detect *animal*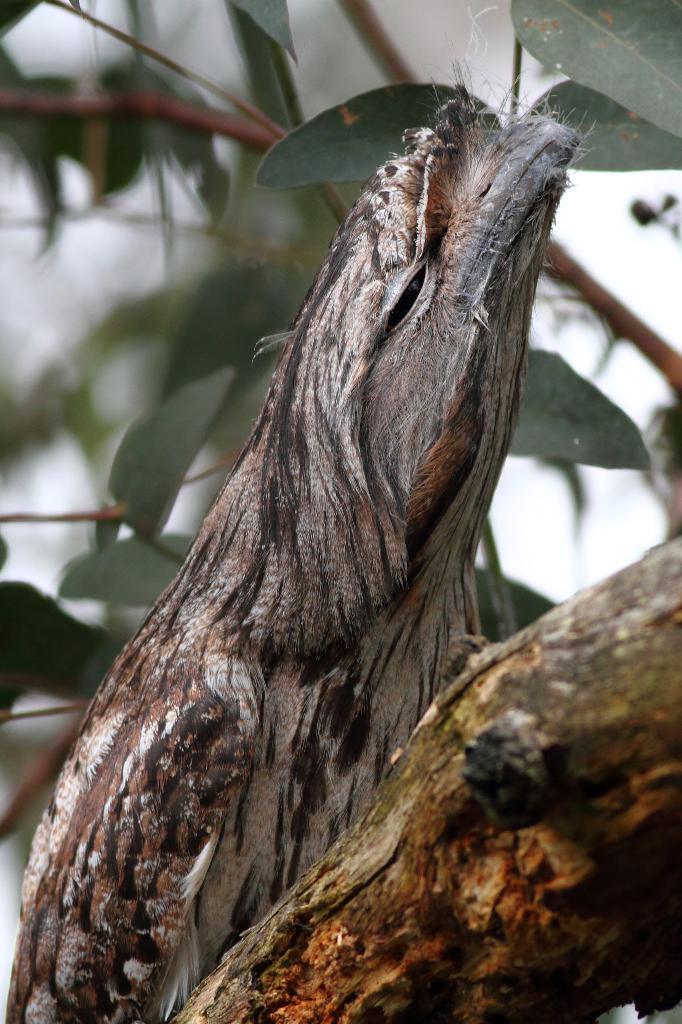
box=[5, 17, 599, 1023]
